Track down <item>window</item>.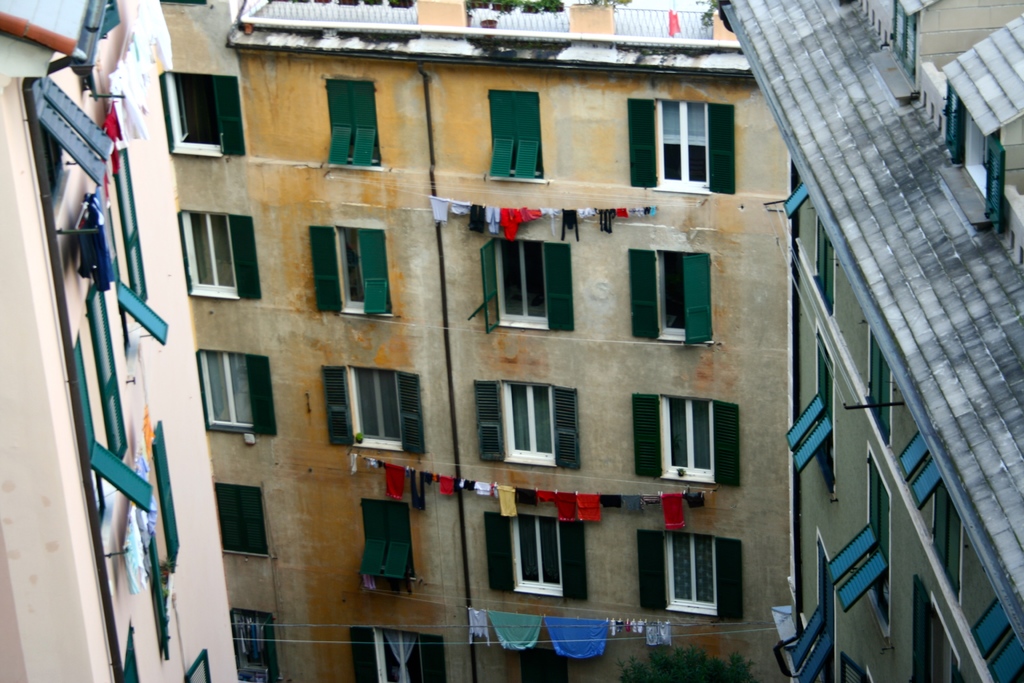
Tracked to bbox=(643, 527, 746, 622).
